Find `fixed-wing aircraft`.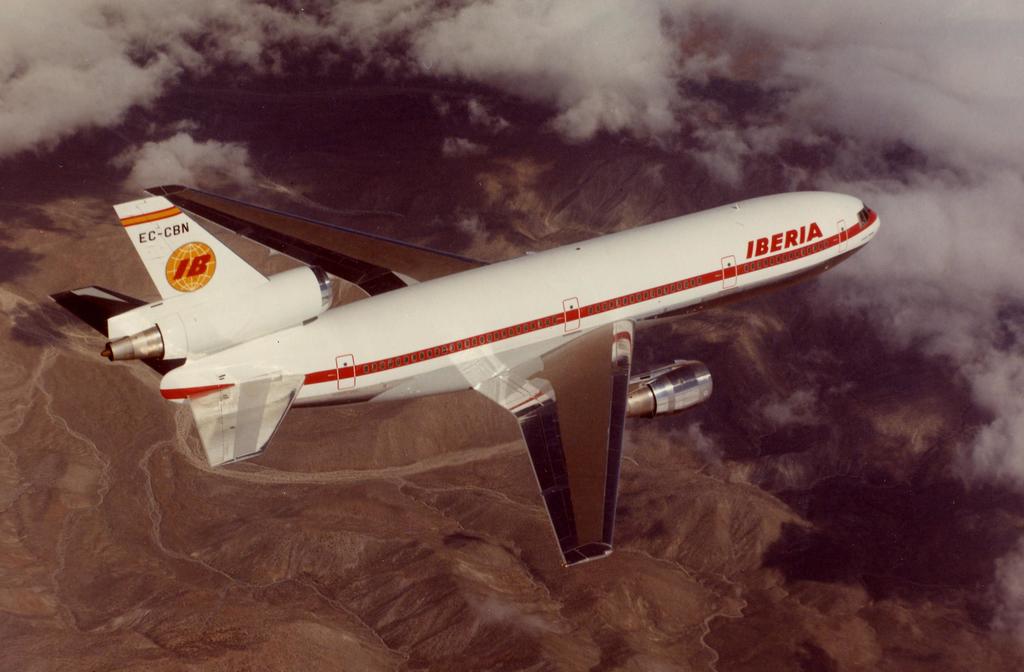
x1=46 y1=180 x2=881 y2=566.
